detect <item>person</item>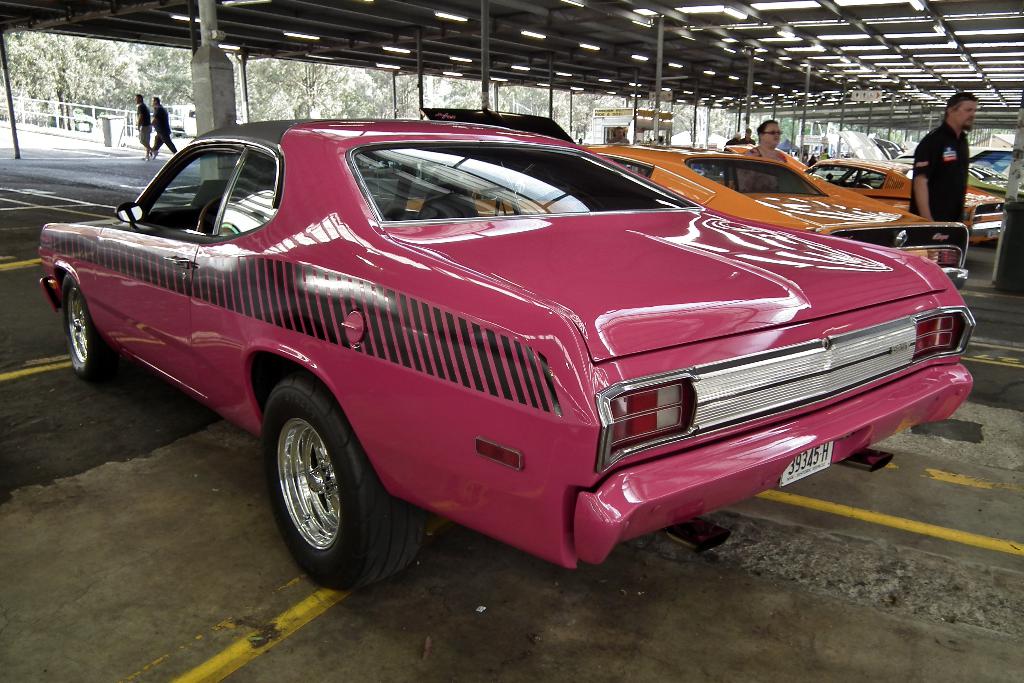
Rect(801, 151, 808, 165)
